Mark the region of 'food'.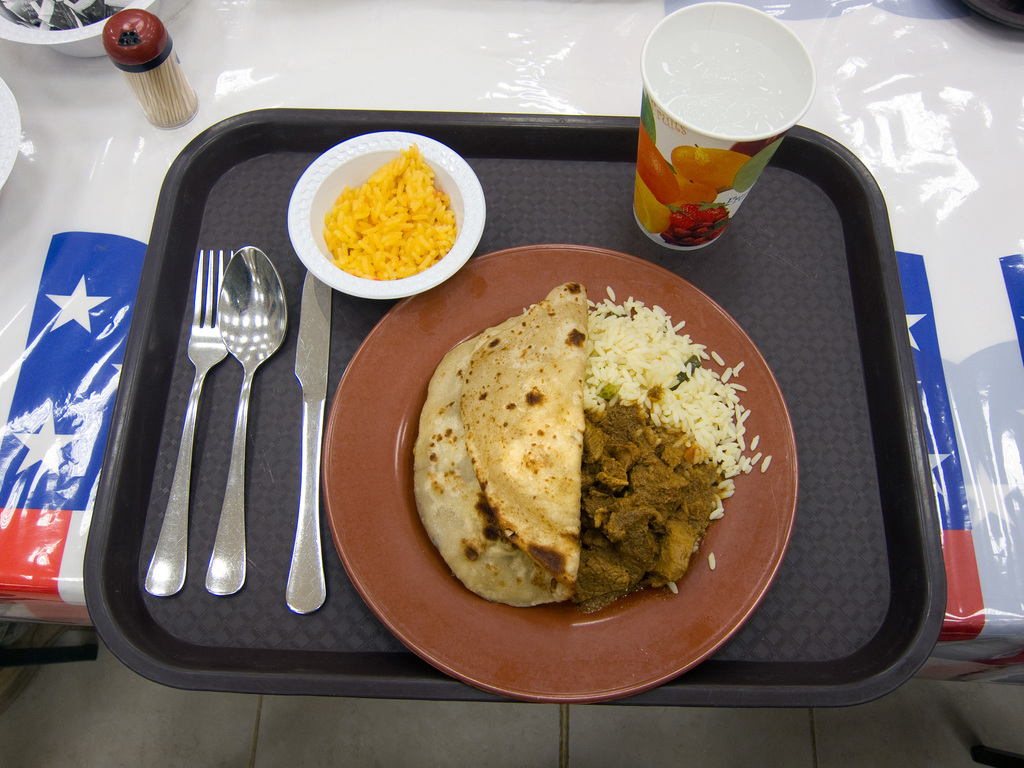
Region: x1=314, y1=140, x2=456, y2=292.
